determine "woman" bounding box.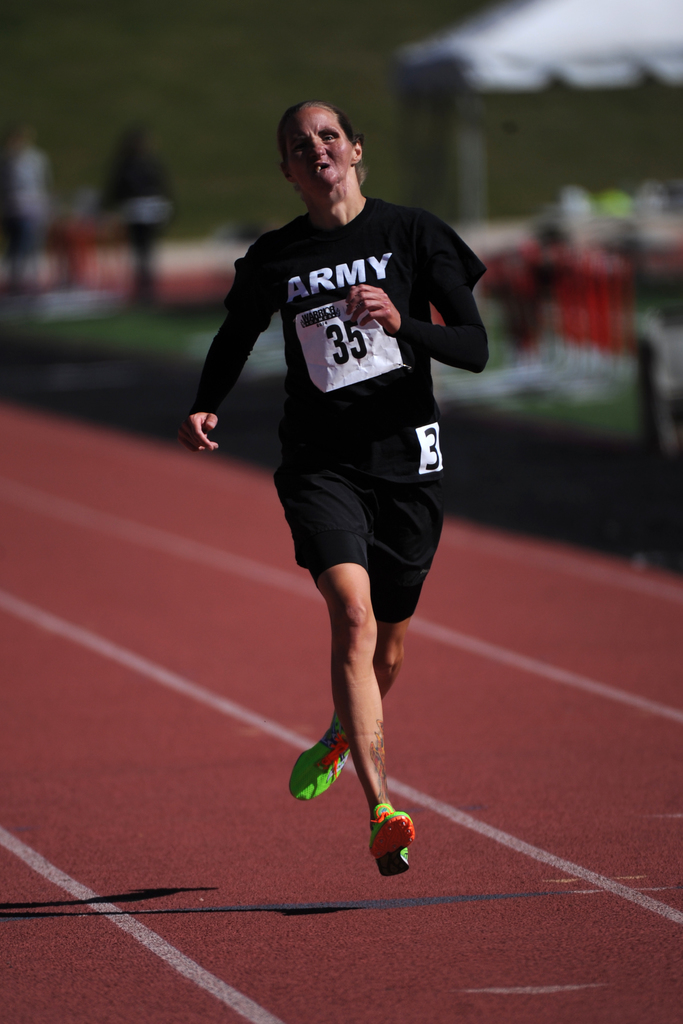
Determined: x1=177, y1=106, x2=479, y2=863.
